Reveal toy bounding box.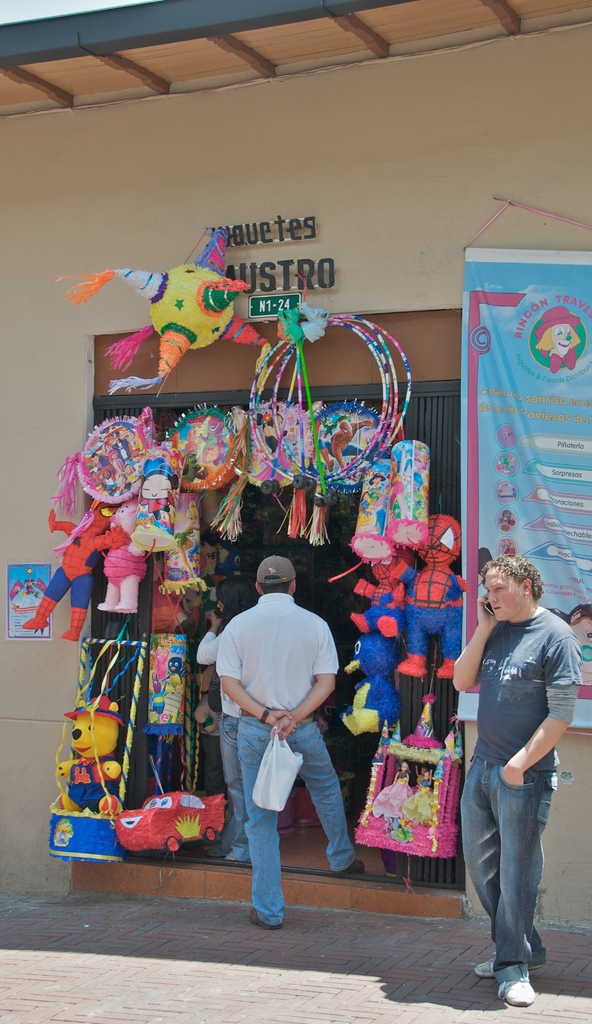
Revealed: [193, 539, 229, 614].
